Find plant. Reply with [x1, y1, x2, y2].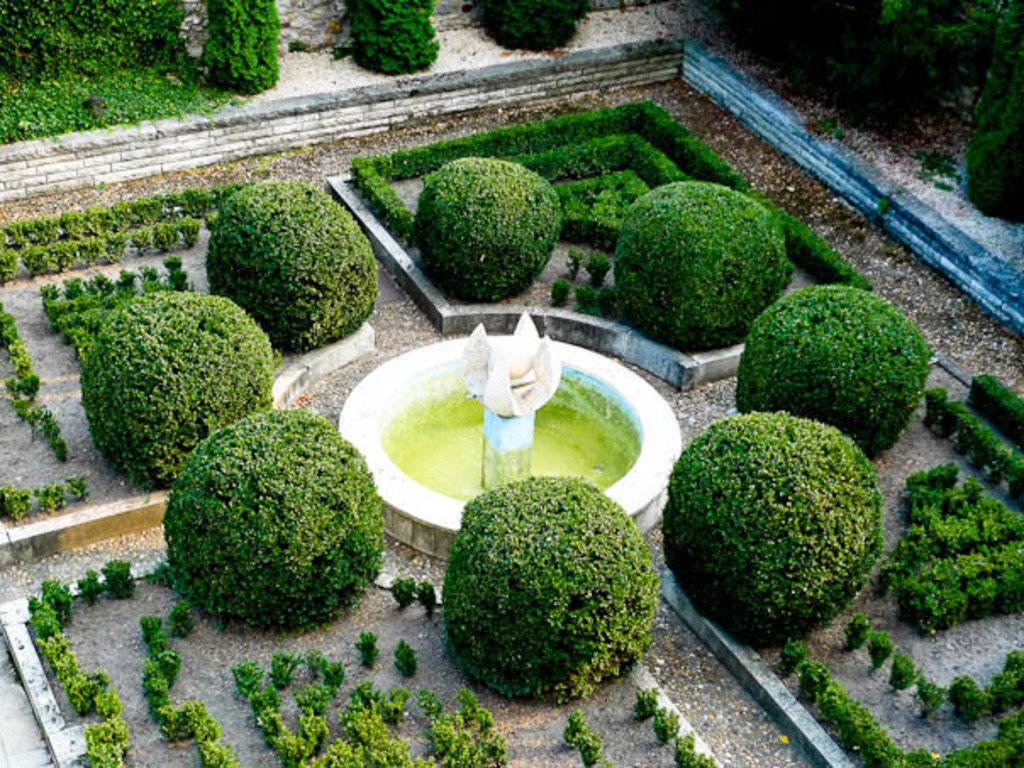
[919, 688, 939, 721].
